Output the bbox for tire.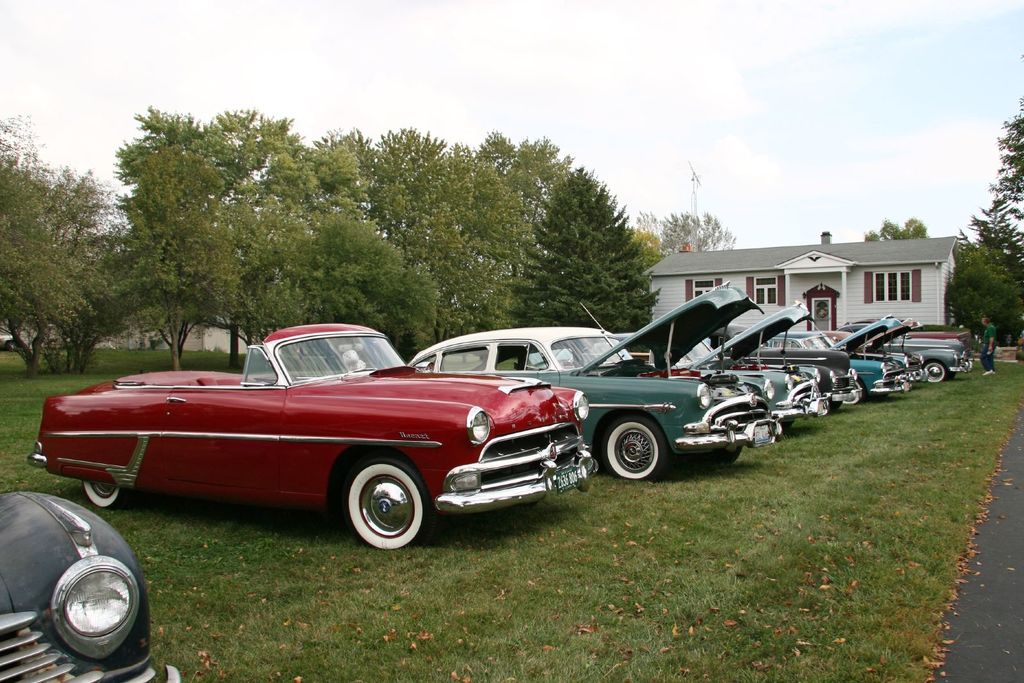
locate(945, 372, 956, 380).
